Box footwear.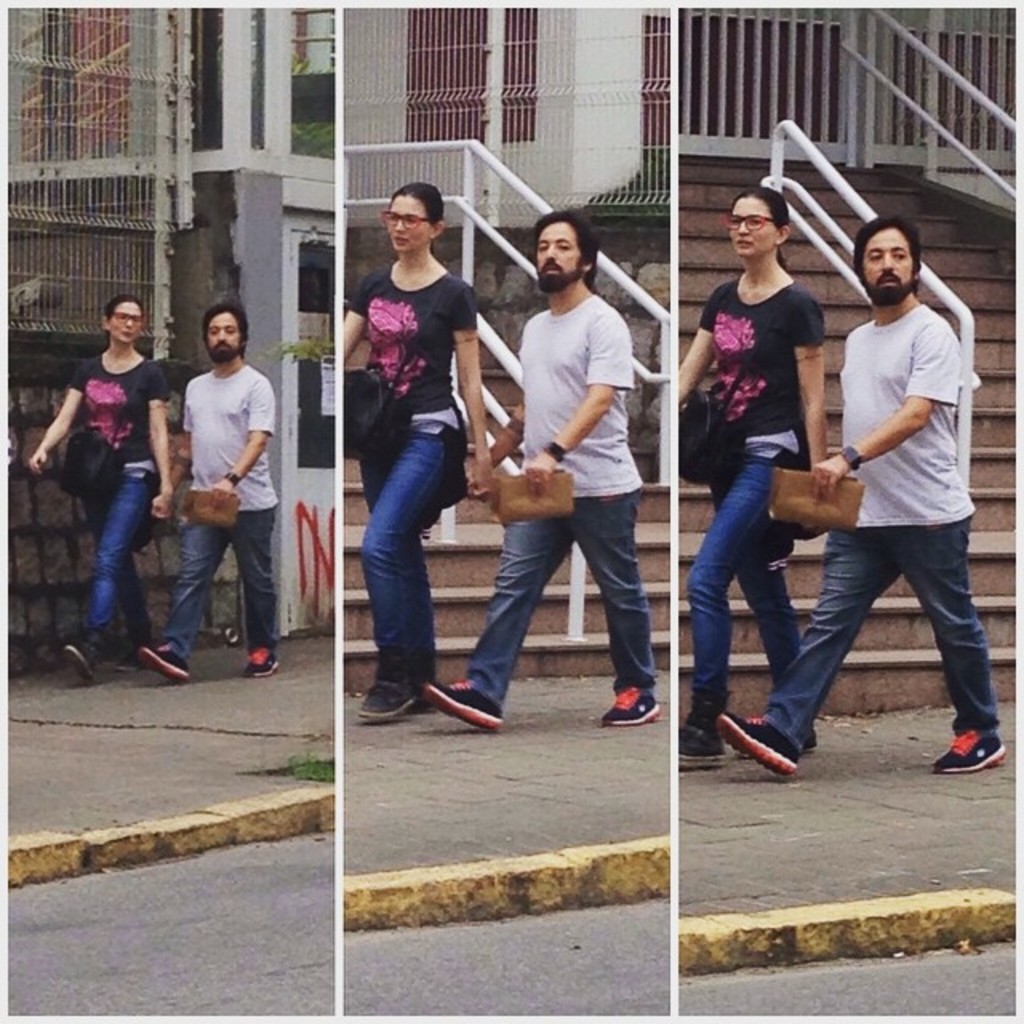
left=360, top=672, right=429, bottom=712.
